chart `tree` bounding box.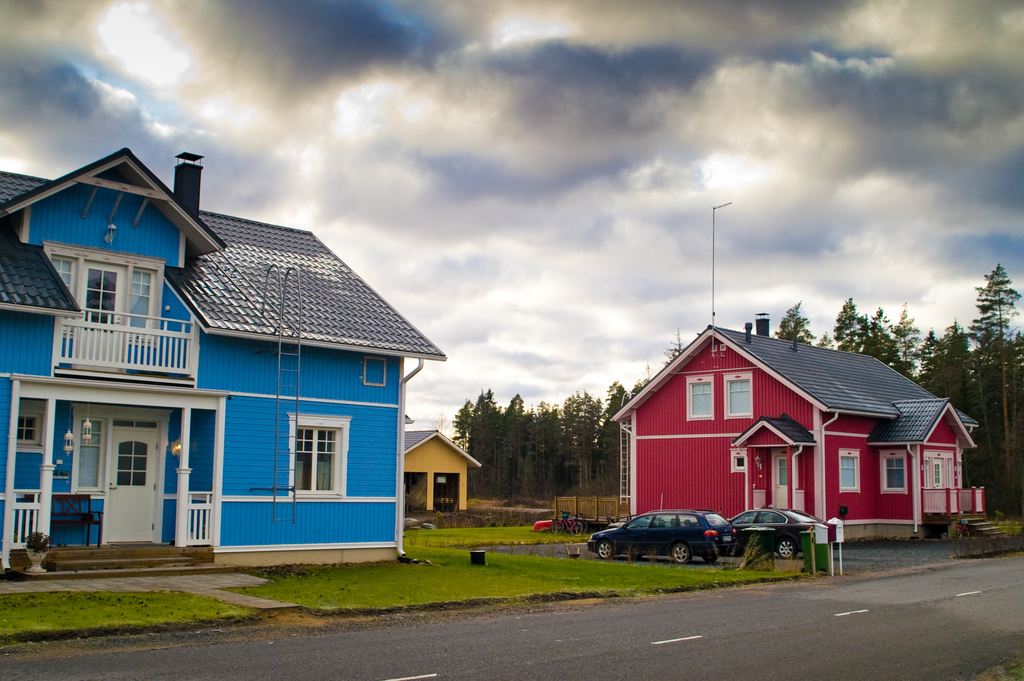
Charted: bbox(561, 388, 603, 482).
